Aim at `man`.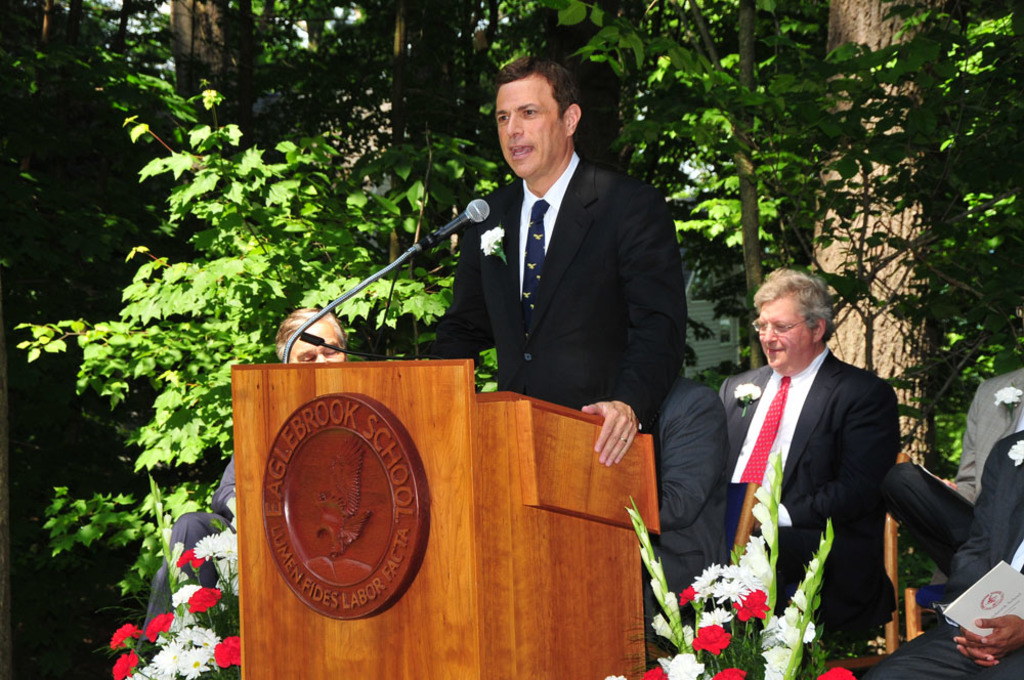
Aimed at bbox(413, 51, 685, 467).
